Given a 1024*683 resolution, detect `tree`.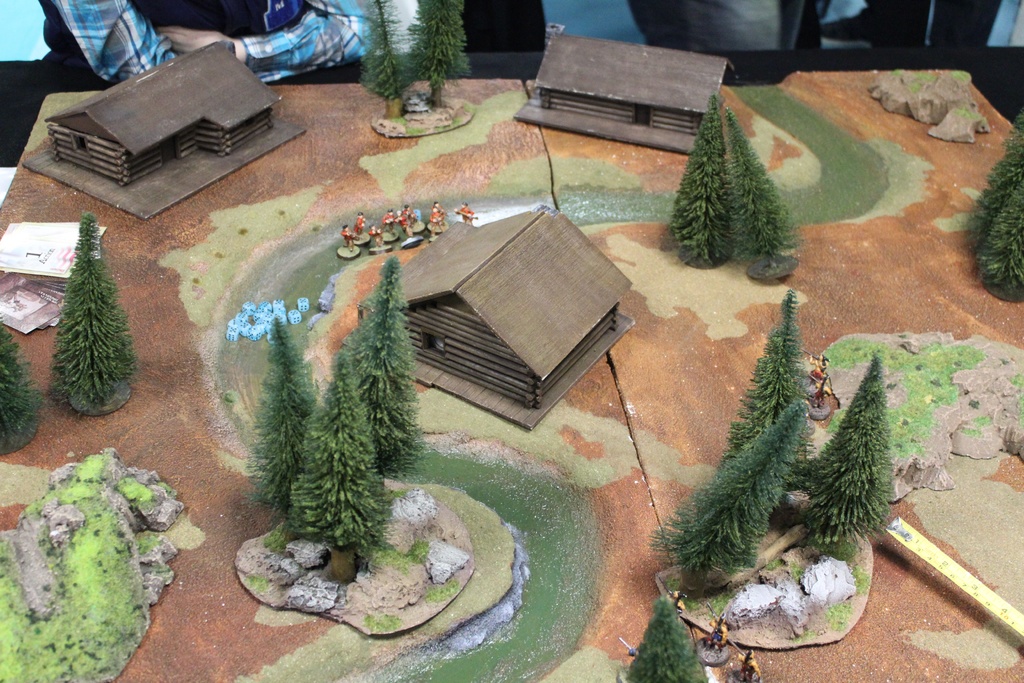
BBox(648, 394, 817, 593).
